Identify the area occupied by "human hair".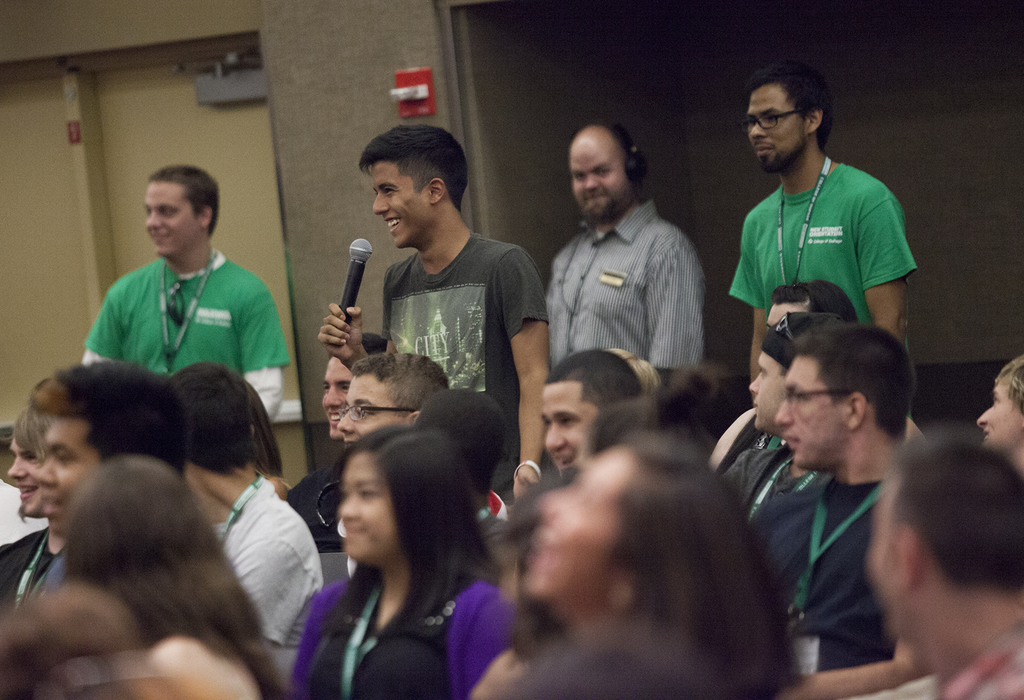
Area: left=351, top=352, right=458, bottom=423.
